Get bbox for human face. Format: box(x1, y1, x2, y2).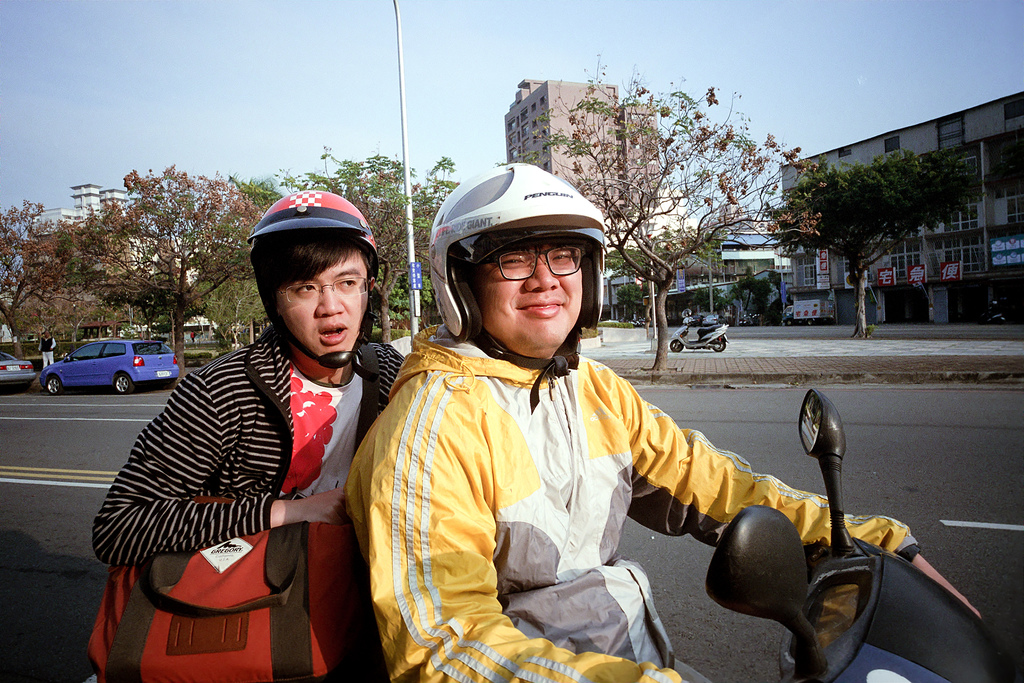
box(481, 238, 580, 351).
